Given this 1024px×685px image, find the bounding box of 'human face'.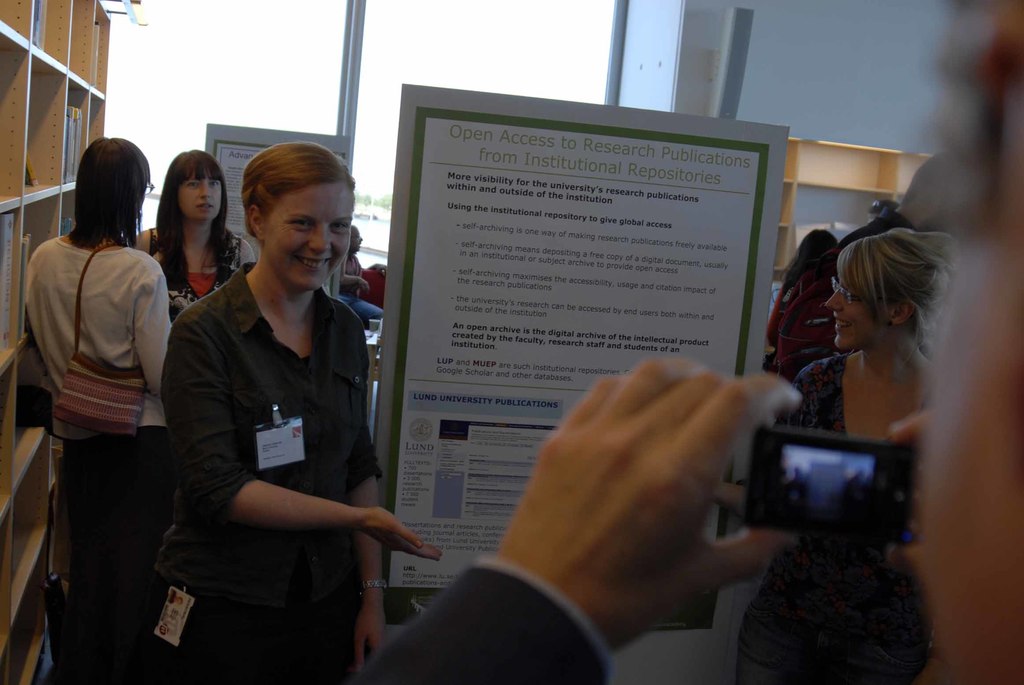
l=264, t=183, r=349, b=290.
